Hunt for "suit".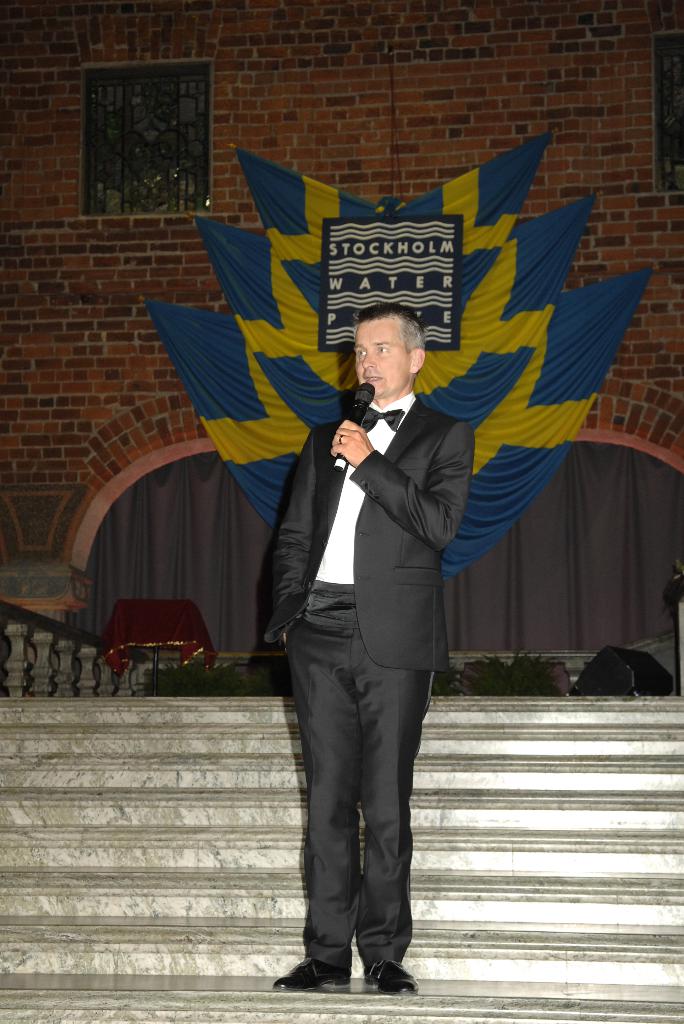
Hunted down at {"left": 261, "top": 397, "right": 474, "bottom": 964}.
